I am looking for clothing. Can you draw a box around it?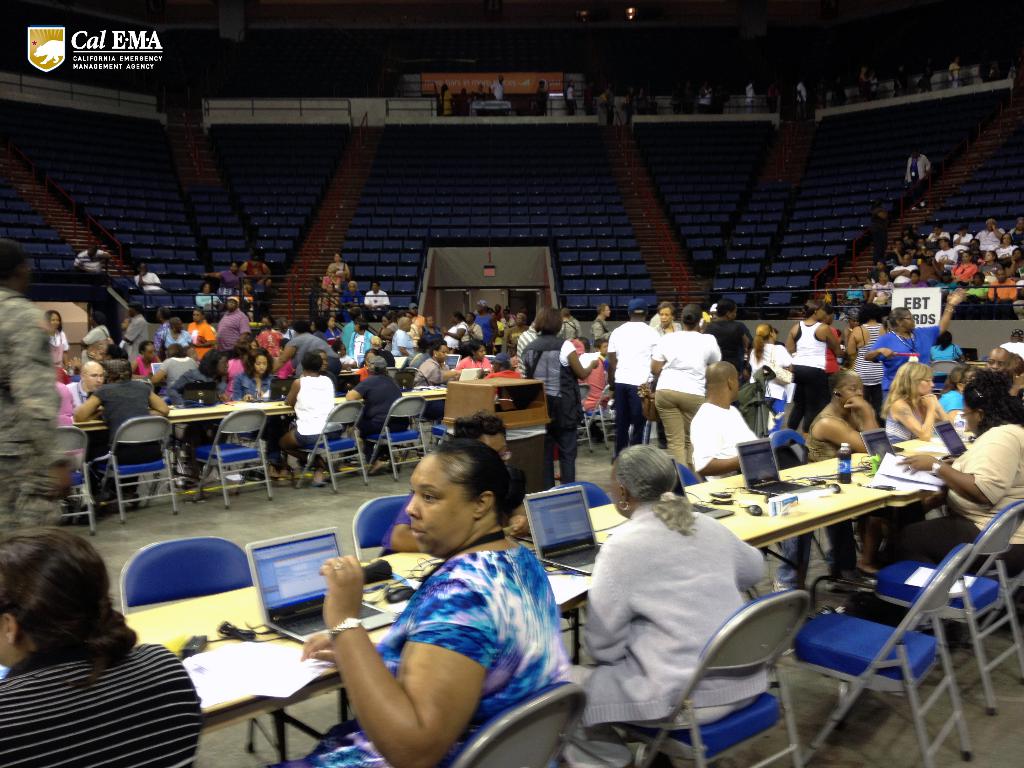
Sure, the bounding box is 653/322/725/474.
